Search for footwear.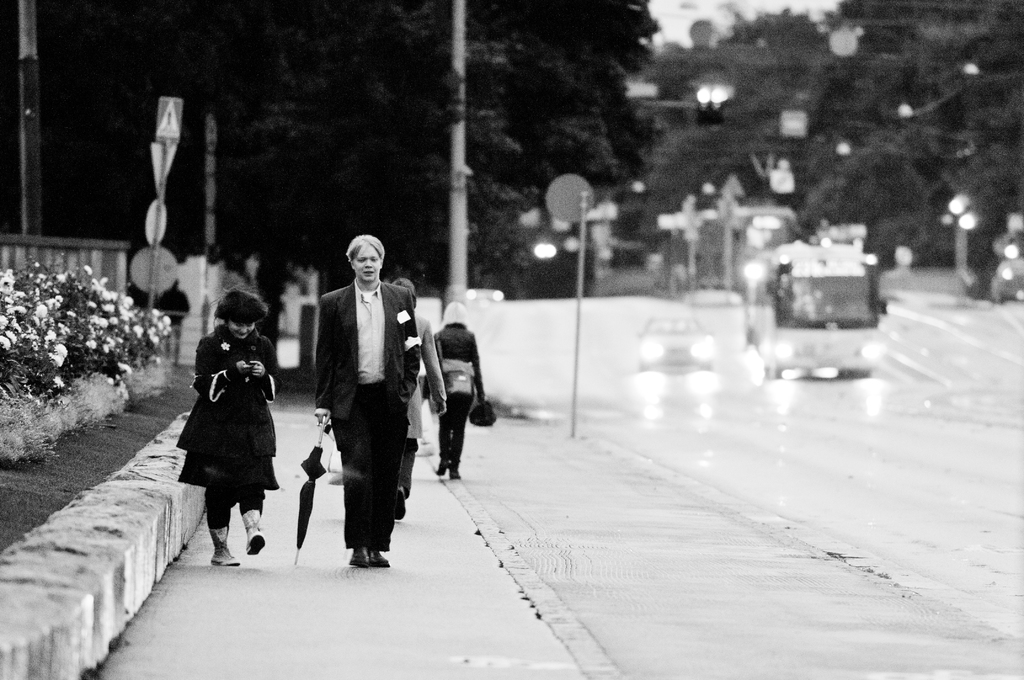
Found at [x1=394, y1=482, x2=410, y2=519].
